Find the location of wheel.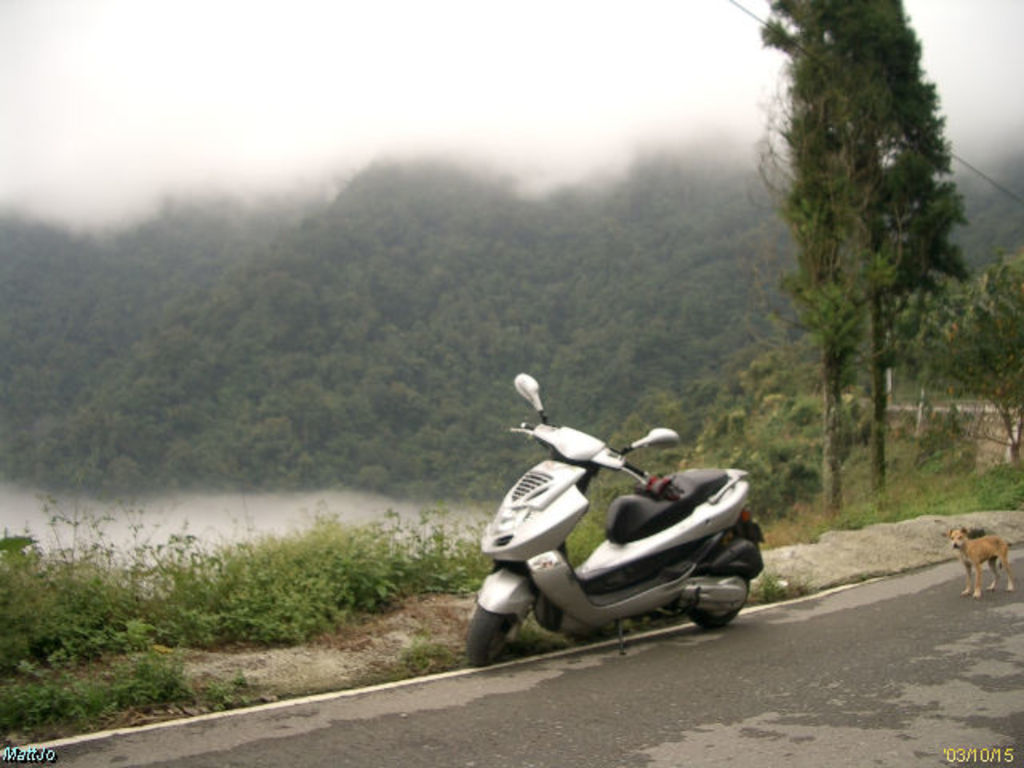
Location: 683,579,752,629.
